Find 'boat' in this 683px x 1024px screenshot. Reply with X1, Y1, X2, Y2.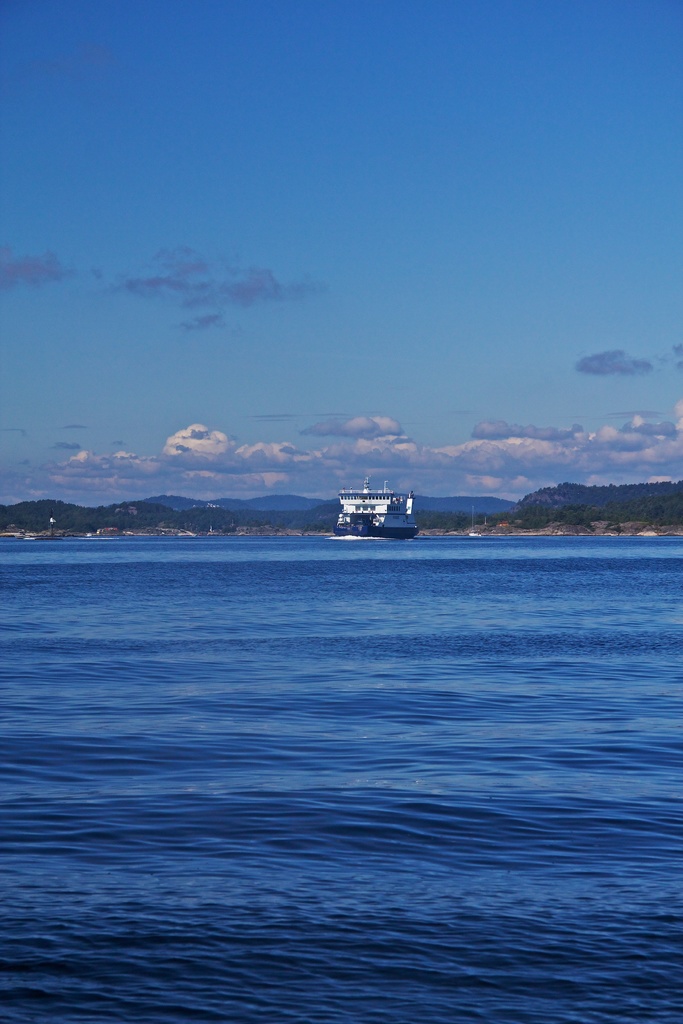
330, 468, 427, 541.
